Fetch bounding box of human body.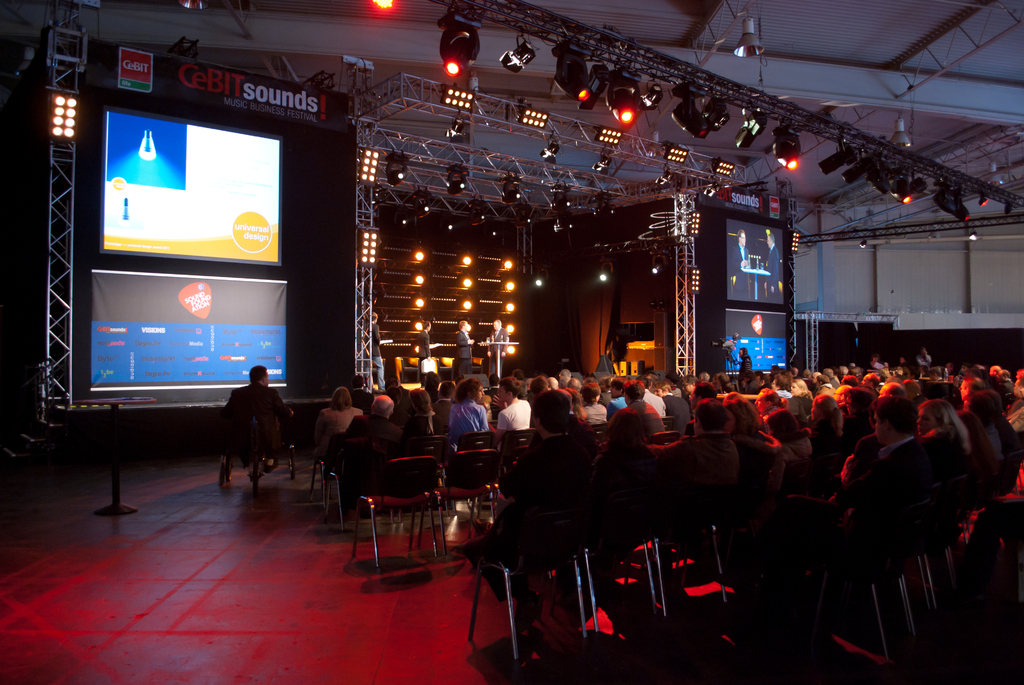
Bbox: <bbox>486, 328, 507, 379</bbox>.
